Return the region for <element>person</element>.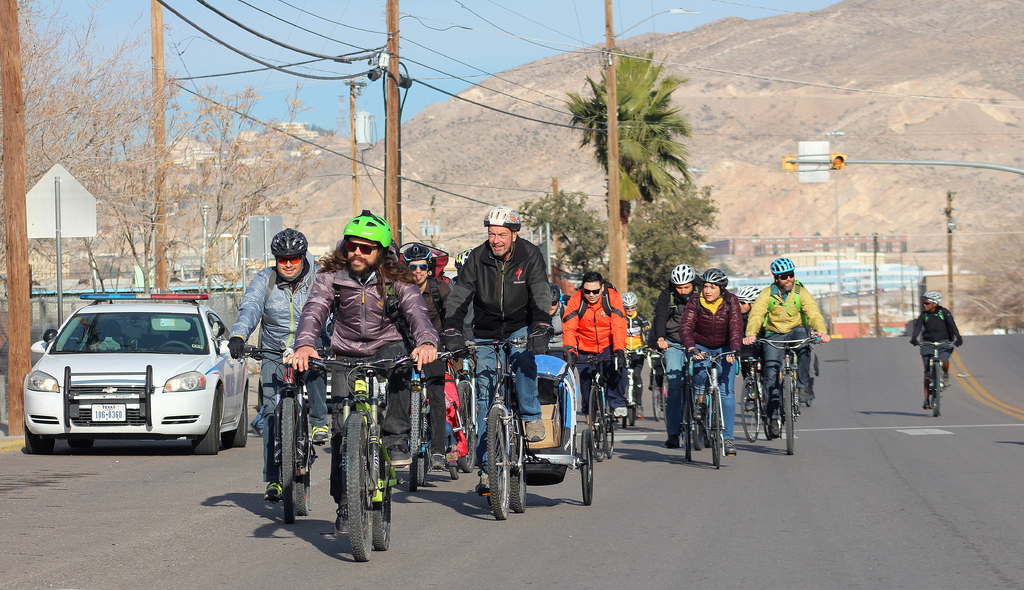
<bbox>680, 270, 744, 456</bbox>.
